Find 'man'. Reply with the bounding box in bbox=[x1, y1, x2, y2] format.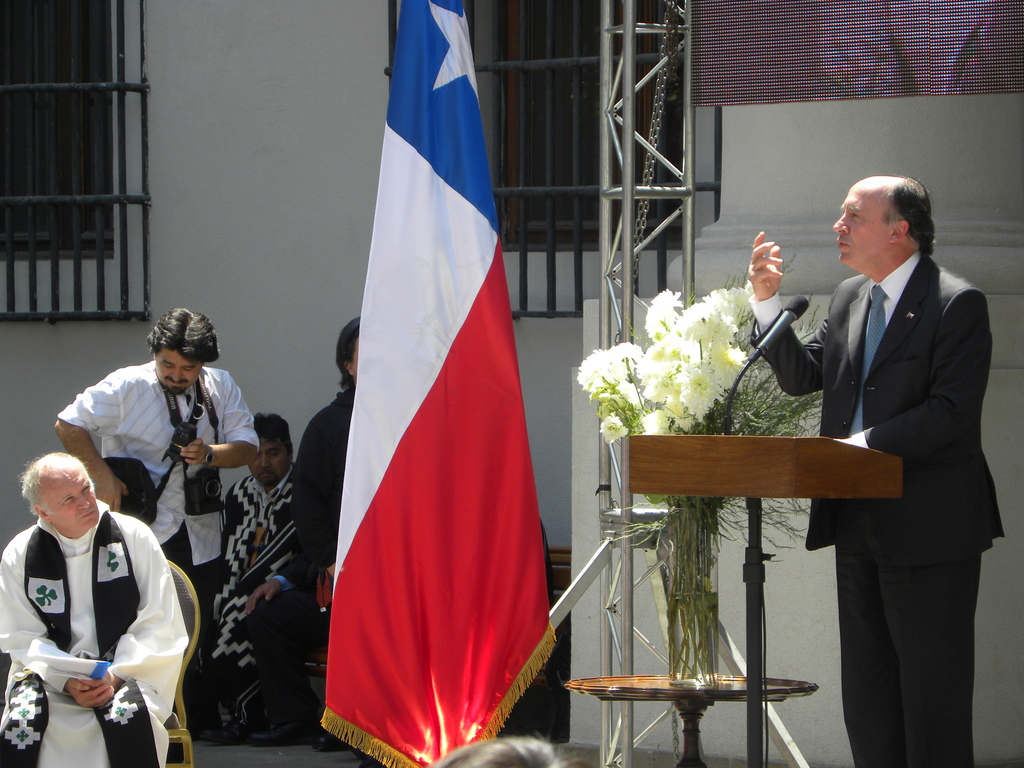
bbox=[296, 316, 361, 759].
